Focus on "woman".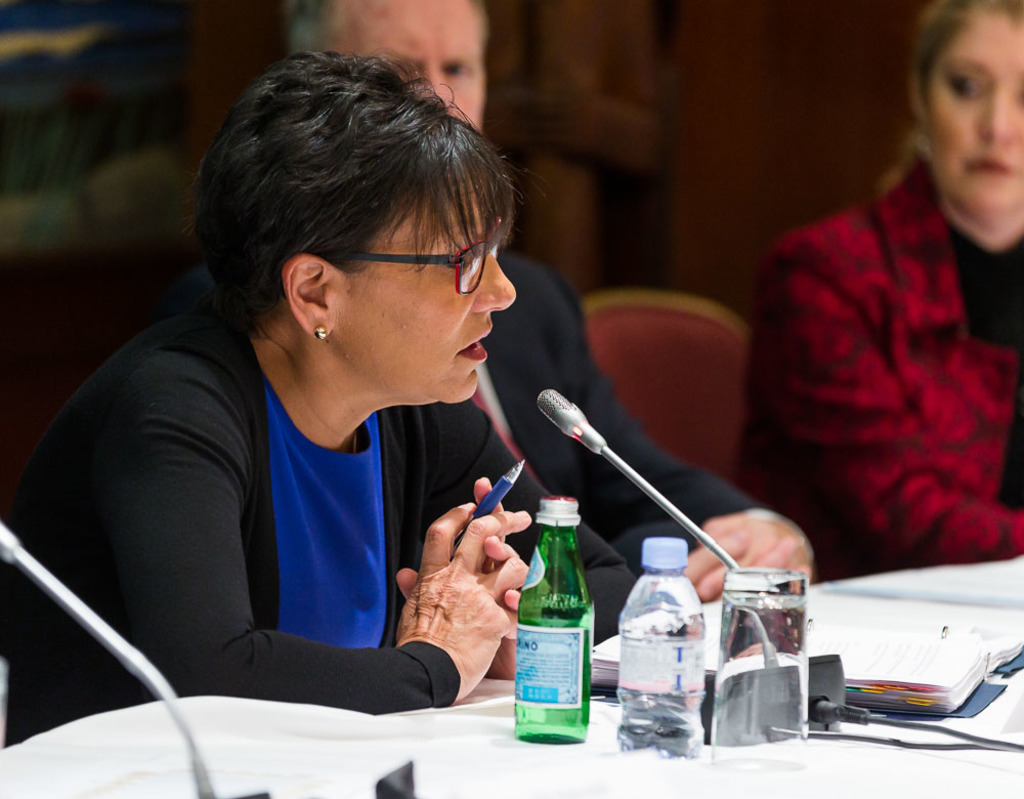
Focused at <box>0,30,640,693</box>.
